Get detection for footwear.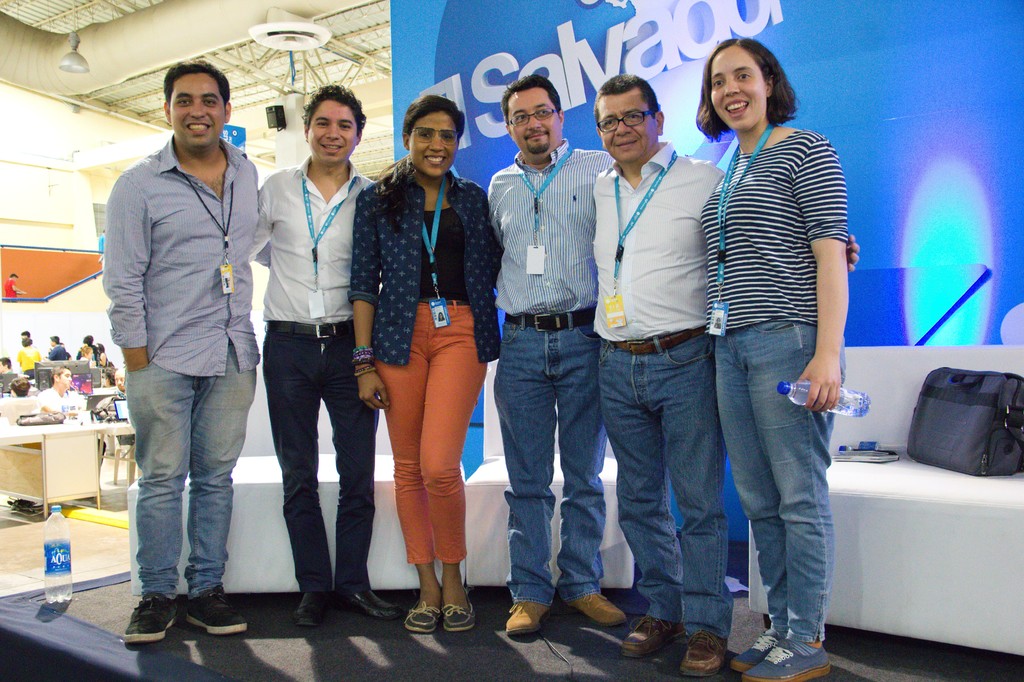
Detection: pyautogui.locateOnScreen(729, 627, 786, 671).
